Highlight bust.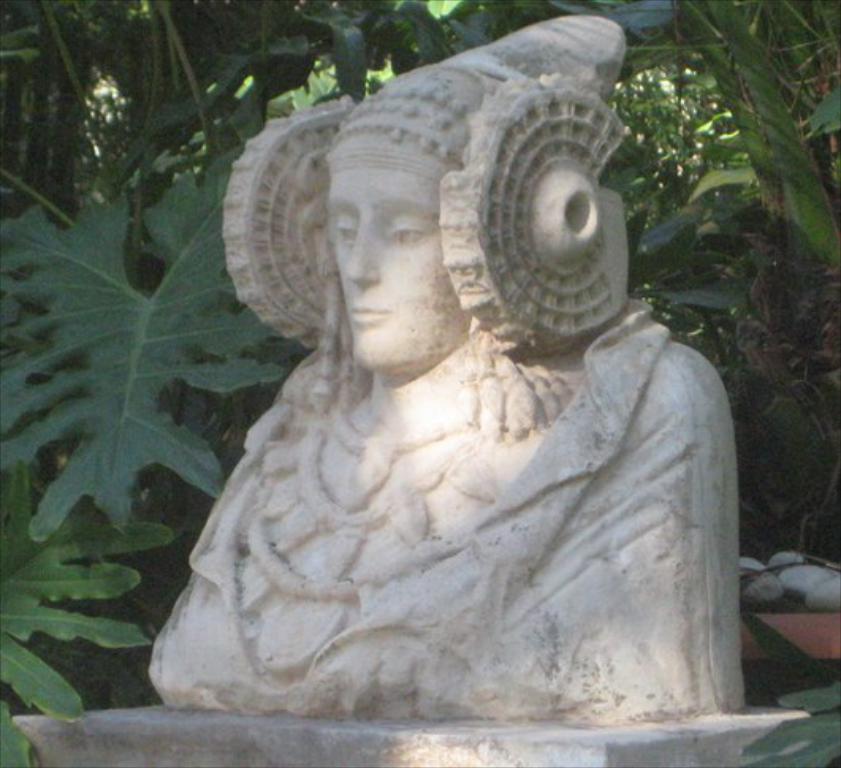
Highlighted region: [141,10,749,722].
